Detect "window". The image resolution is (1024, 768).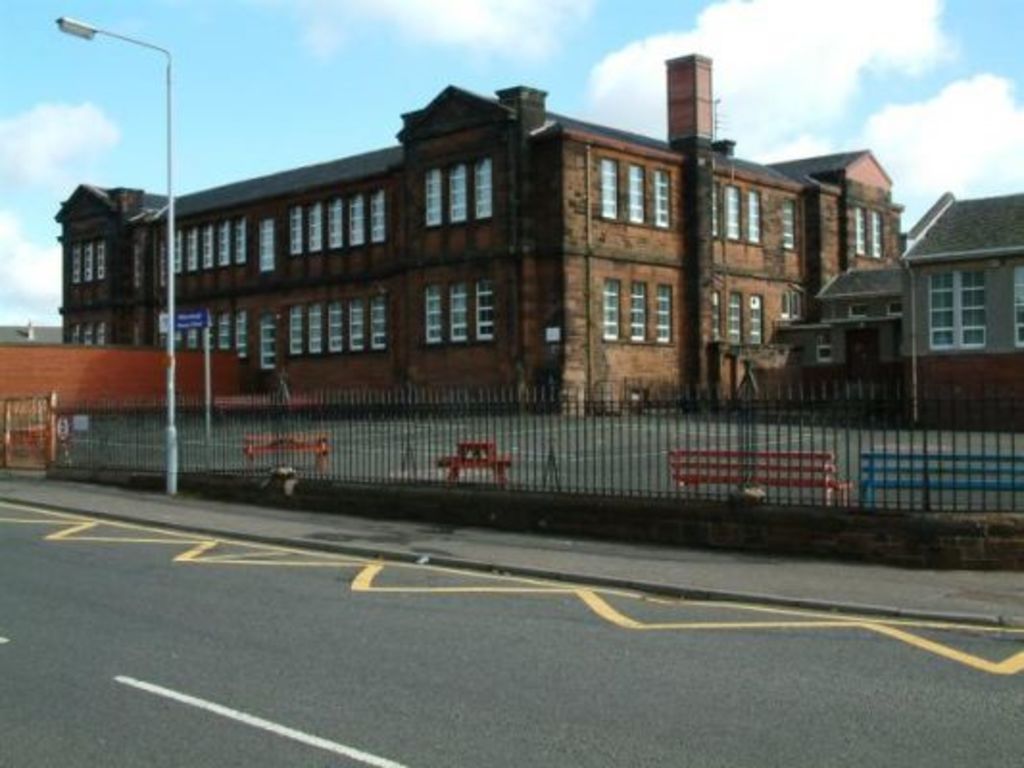
Rect(724, 290, 745, 340).
